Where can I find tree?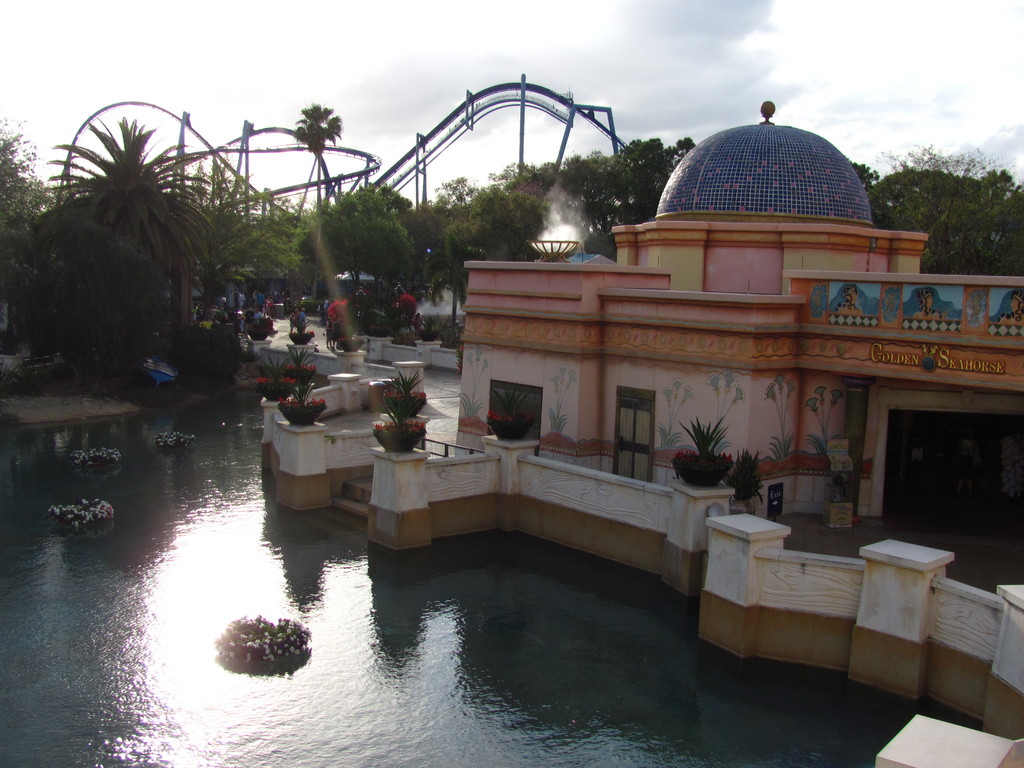
You can find it at [33,108,223,399].
